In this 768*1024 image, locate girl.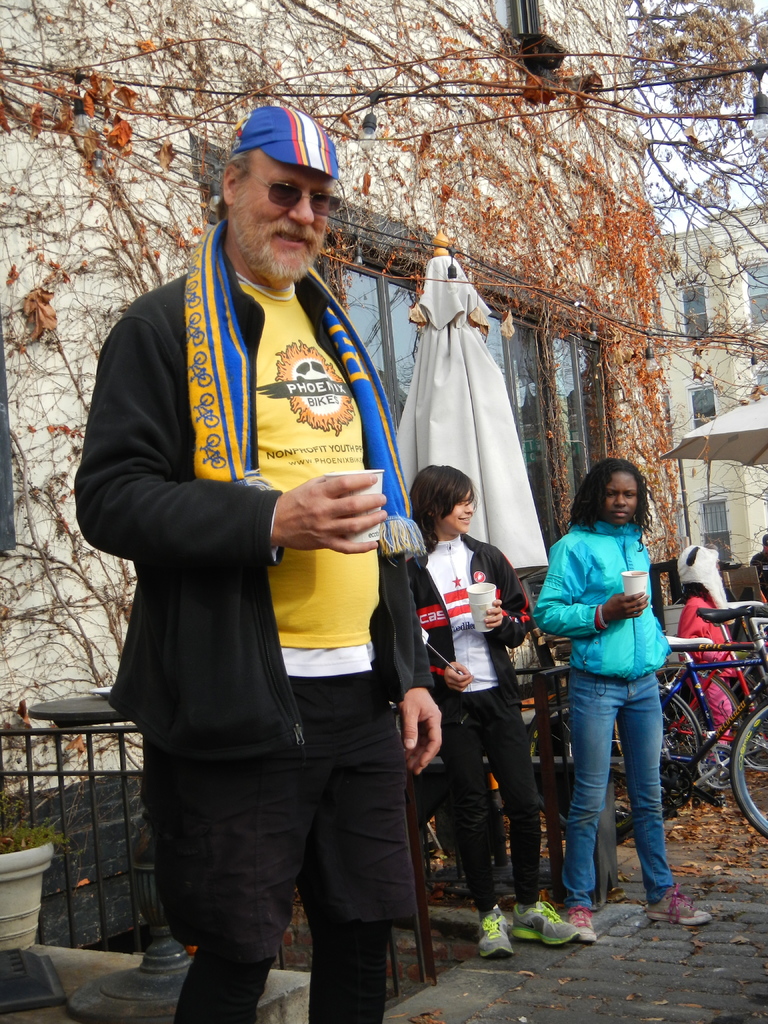
Bounding box: (534, 460, 716, 942).
